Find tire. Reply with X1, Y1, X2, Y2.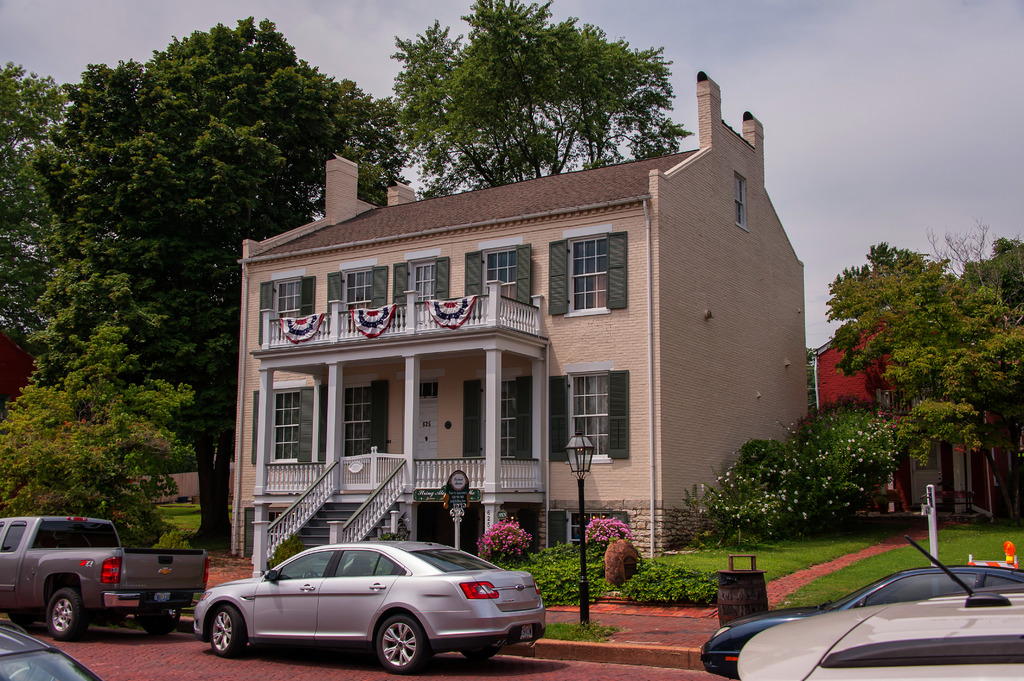
137, 600, 181, 632.
